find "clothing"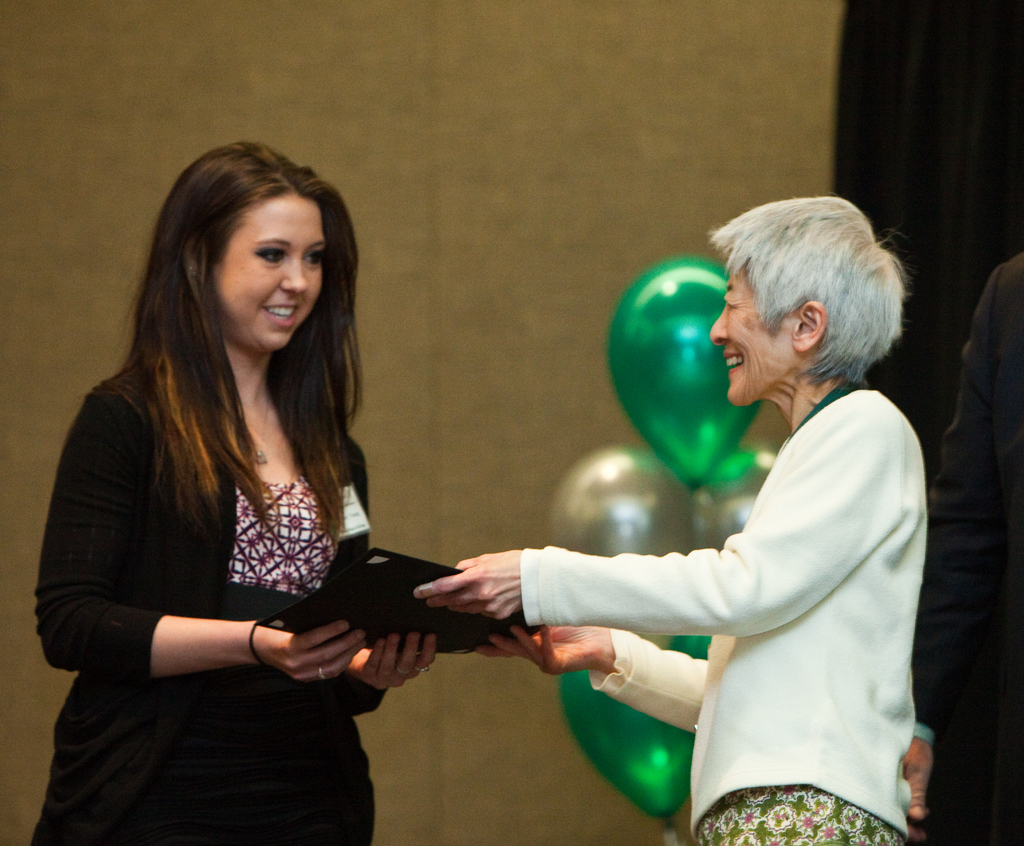
rect(29, 353, 392, 845)
